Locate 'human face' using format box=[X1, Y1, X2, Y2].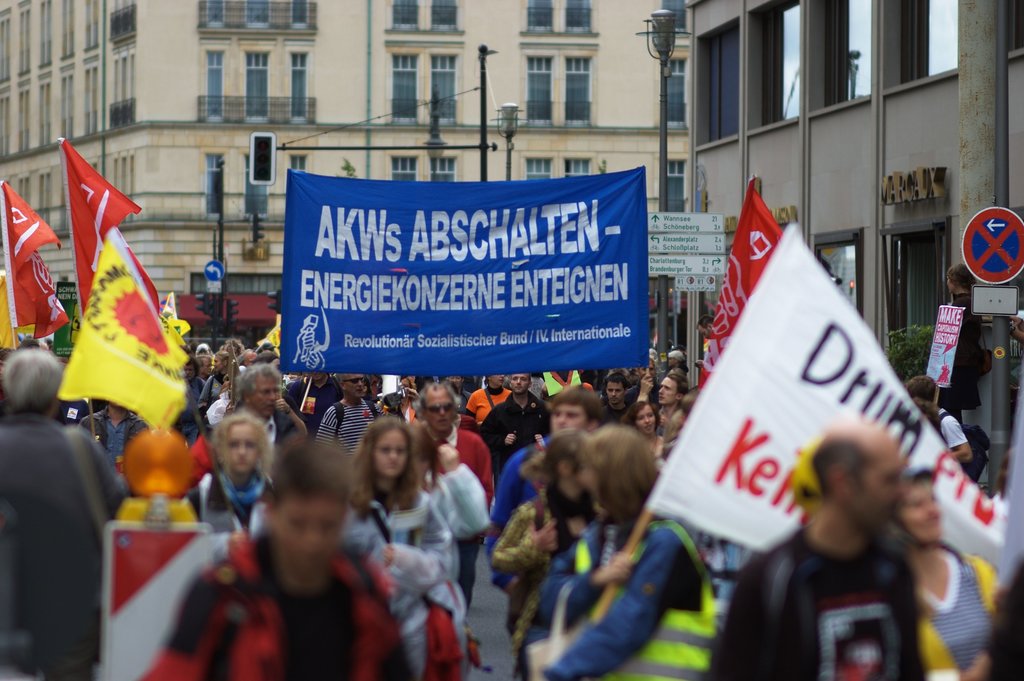
box=[212, 354, 225, 372].
